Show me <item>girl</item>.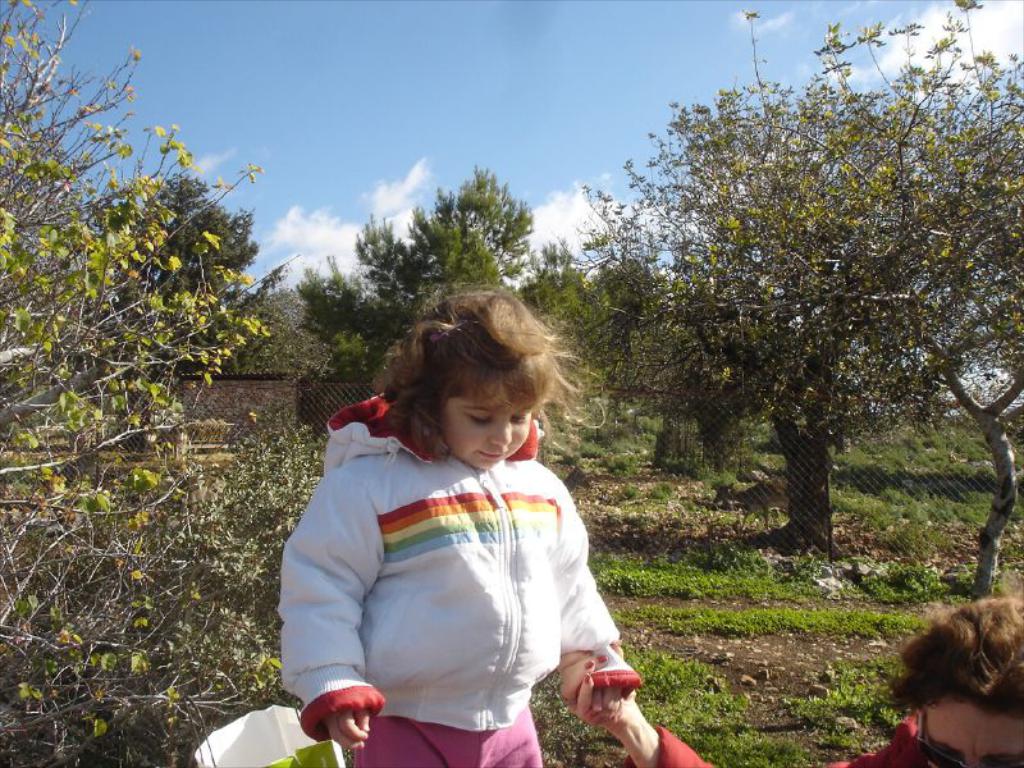
<item>girl</item> is here: [x1=271, y1=287, x2=644, y2=767].
